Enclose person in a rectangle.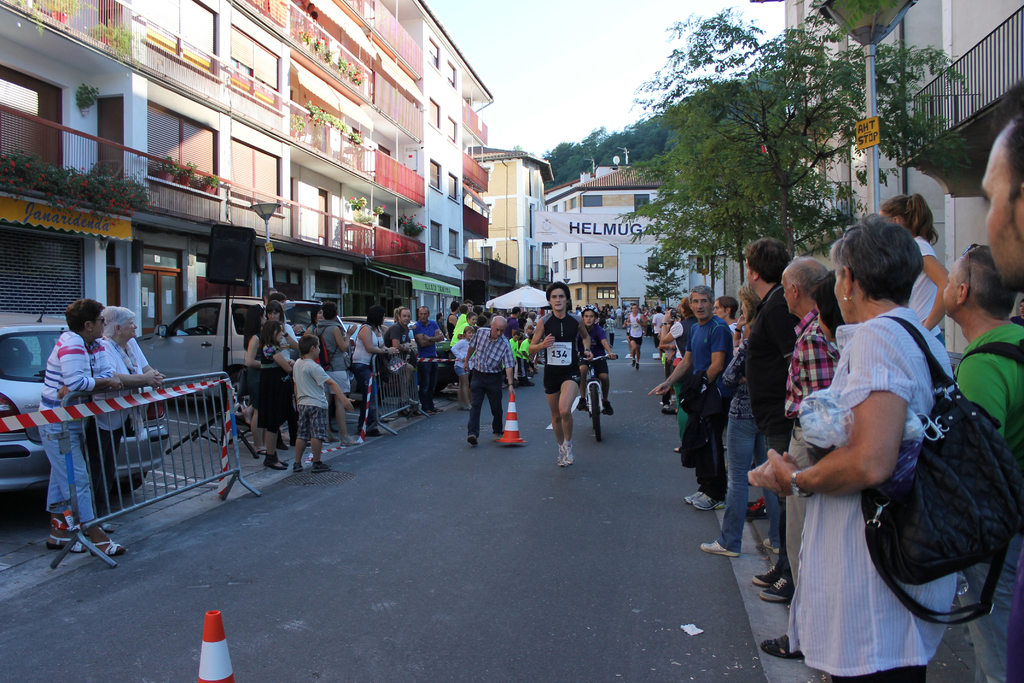
bbox=(257, 302, 296, 449).
